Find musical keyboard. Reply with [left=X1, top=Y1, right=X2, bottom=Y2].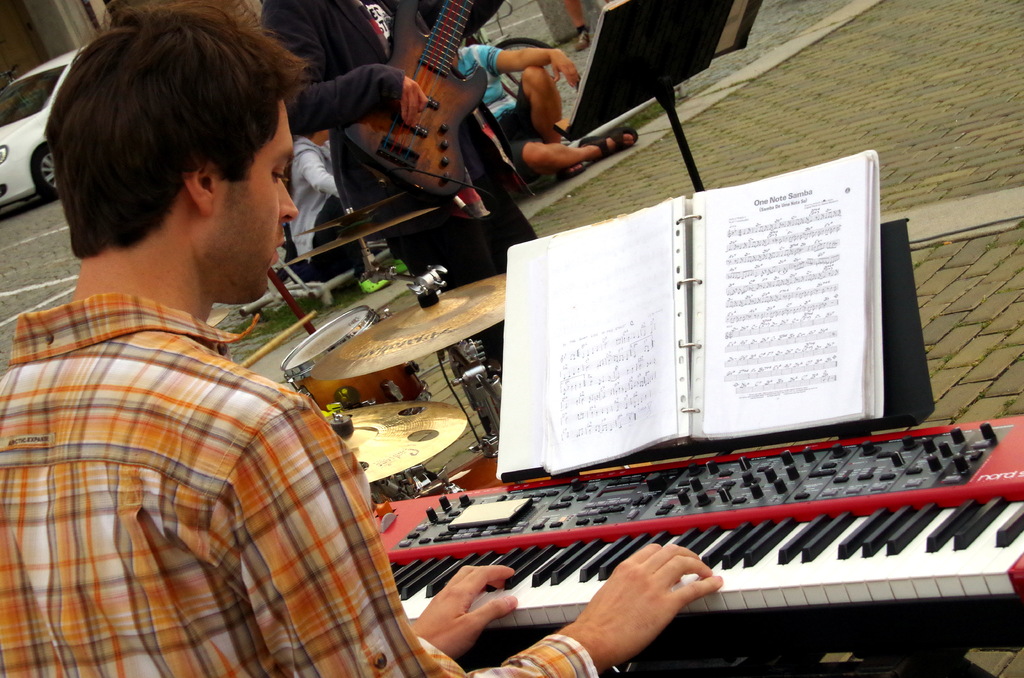
[left=353, top=426, right=1005, bottom=661].
